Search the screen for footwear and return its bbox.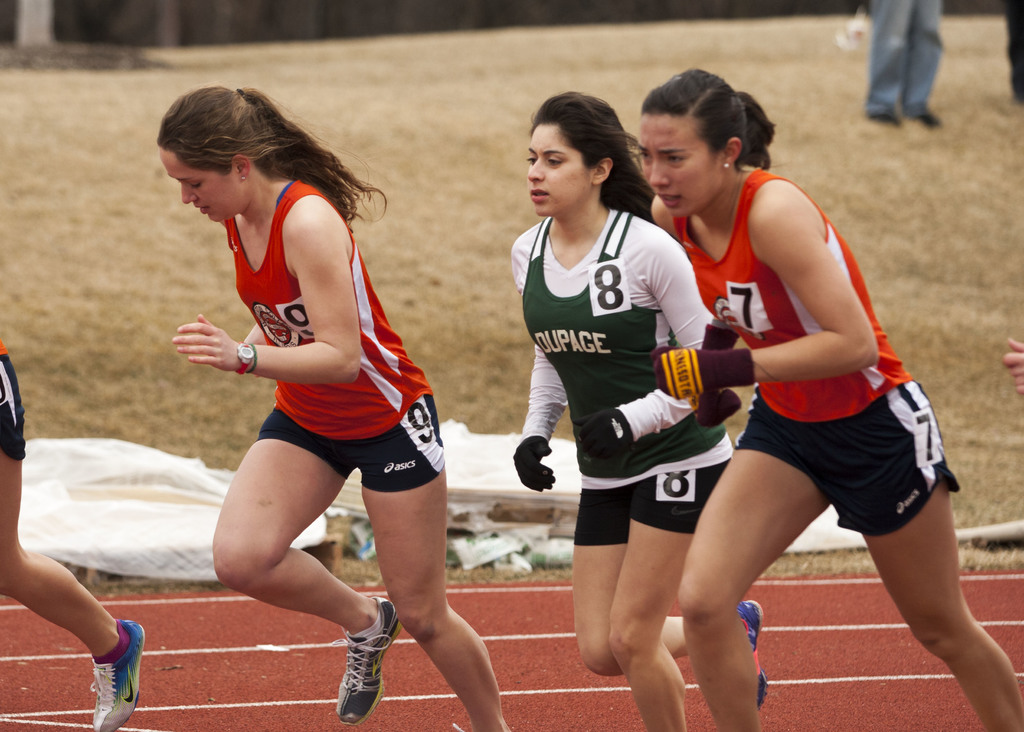
Found: x1=91, y1=615, x2=150, y2=731.
